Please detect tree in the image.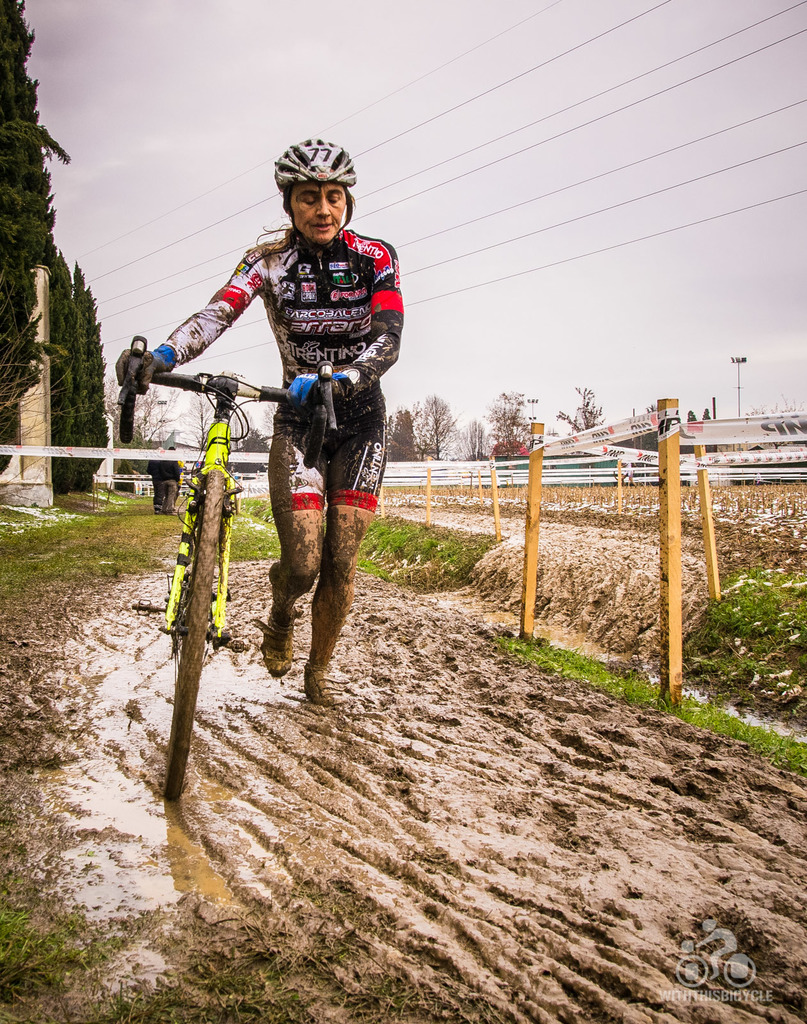
x1=559 y1=387 x2=609 y2=438.
